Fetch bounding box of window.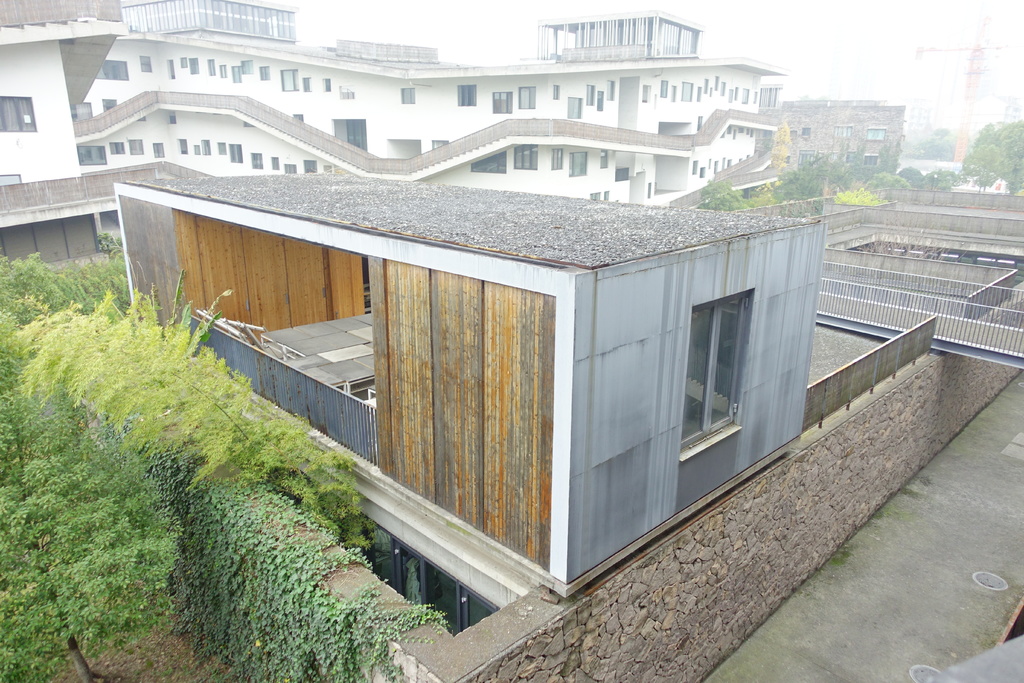
Bbox: 135 111 147 125.
